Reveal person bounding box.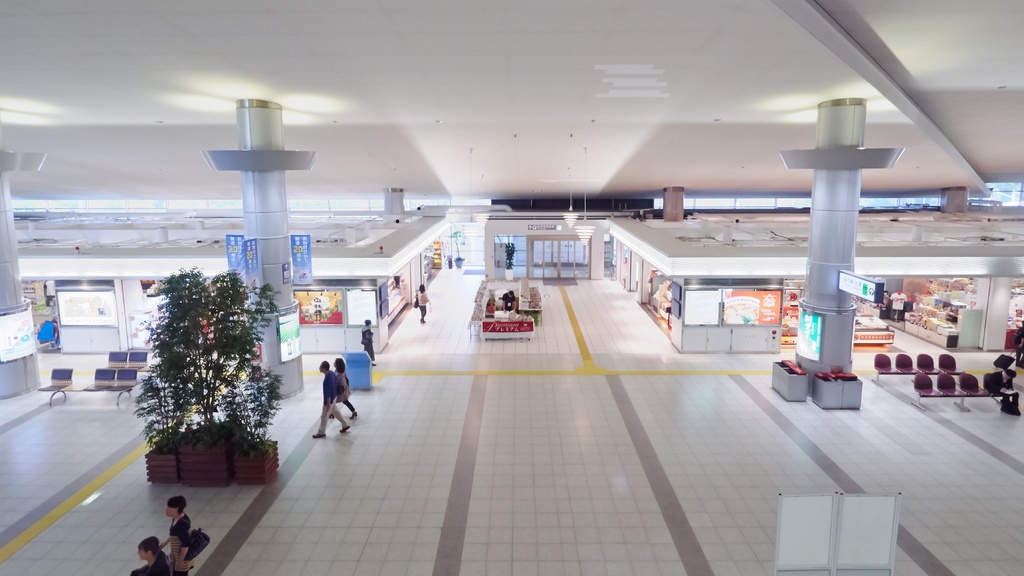
Revealed: {"x1": 500, "y1": 287, "x2": 520, "y2": 309}.
